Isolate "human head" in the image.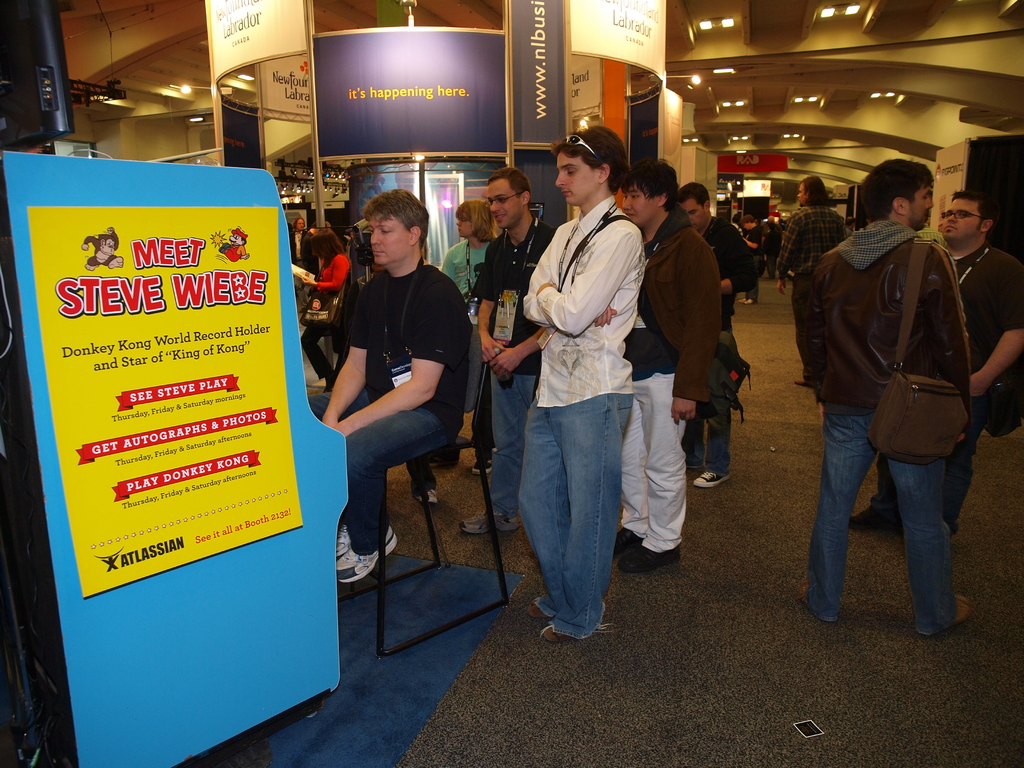
Isolated region: l=556, t=127, r=630, b=207.
